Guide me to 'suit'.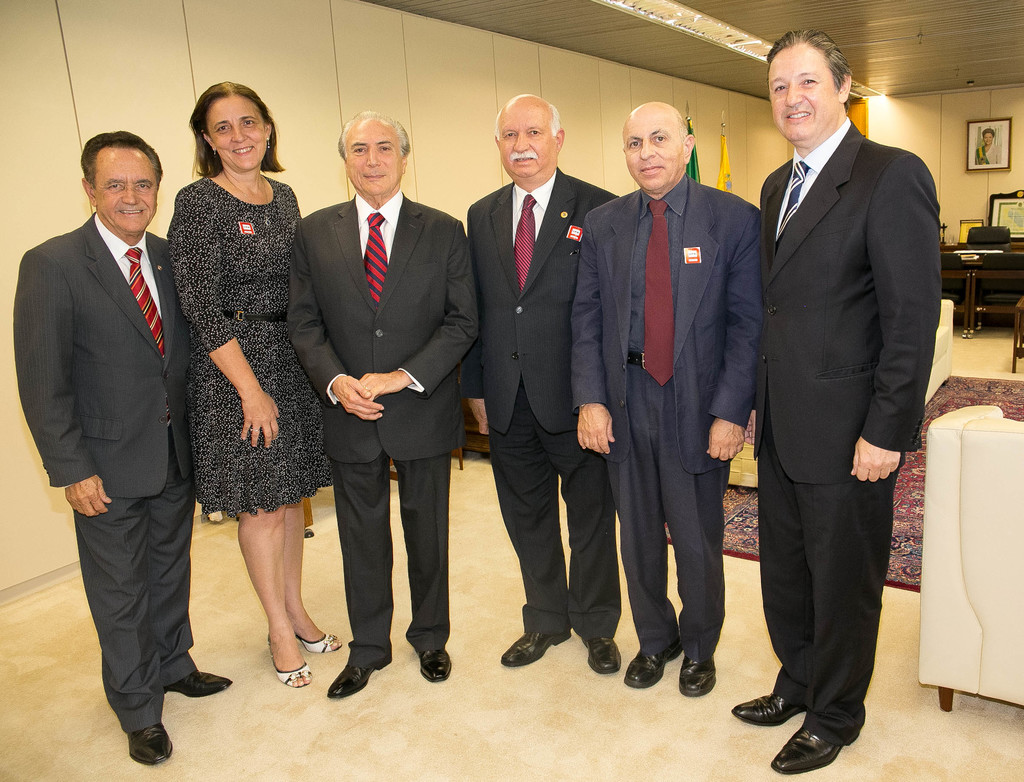
Guidance: bbox=(570, 174, 765, 662).
